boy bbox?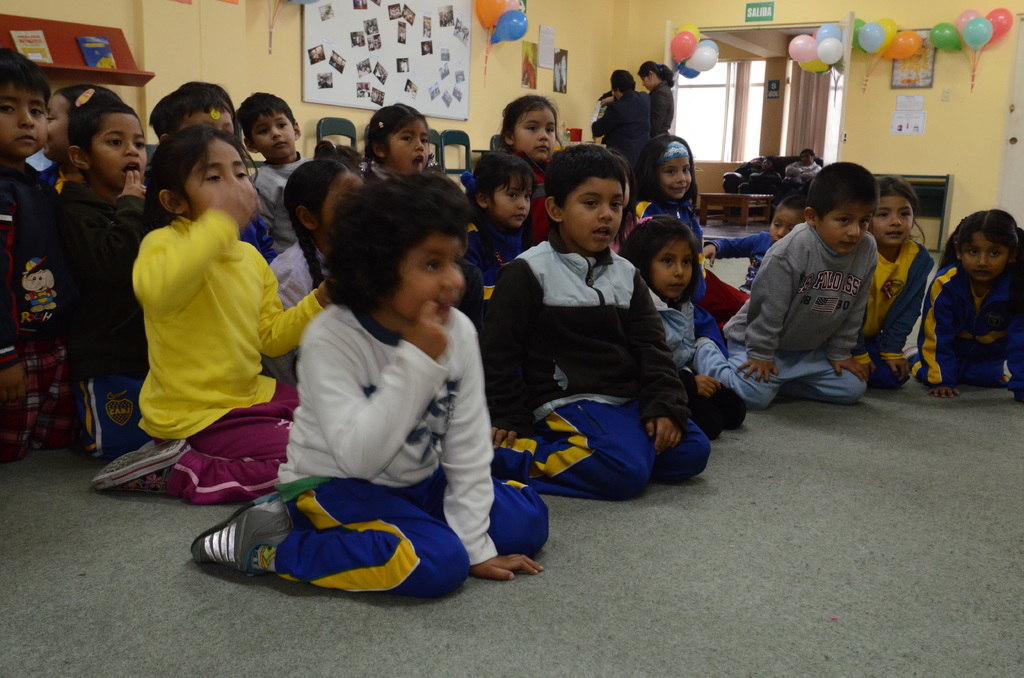
bbox=[706, 164, 904, 431]
